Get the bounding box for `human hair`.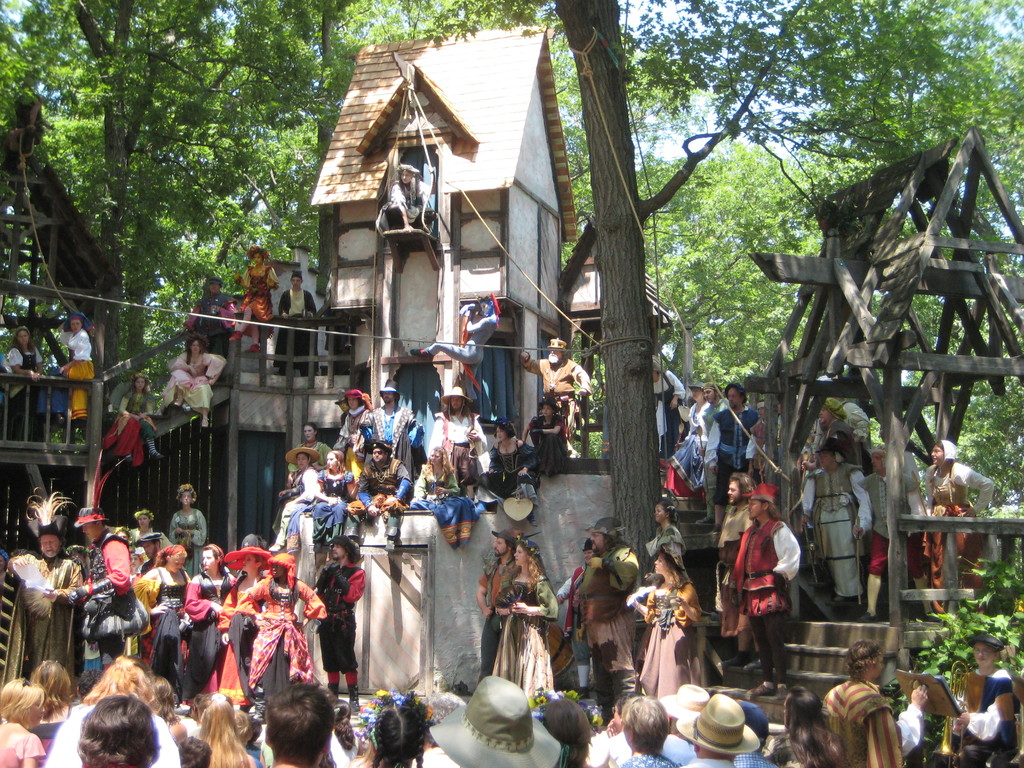
84 653 165 710.
